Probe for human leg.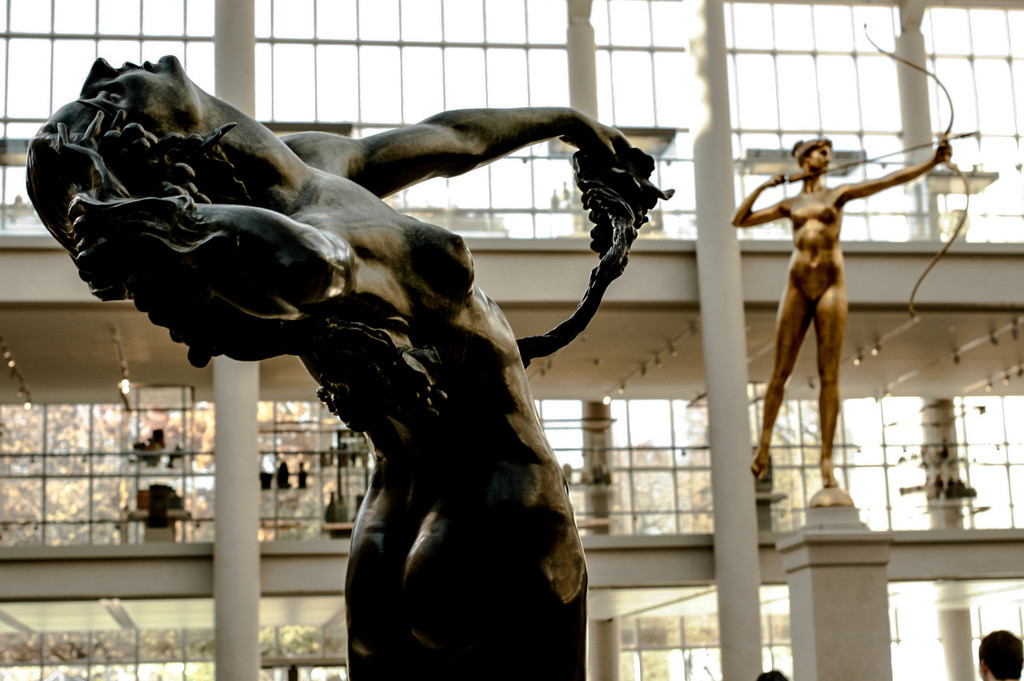
Probe result: <region>753, 278, 812, 481</region>.
